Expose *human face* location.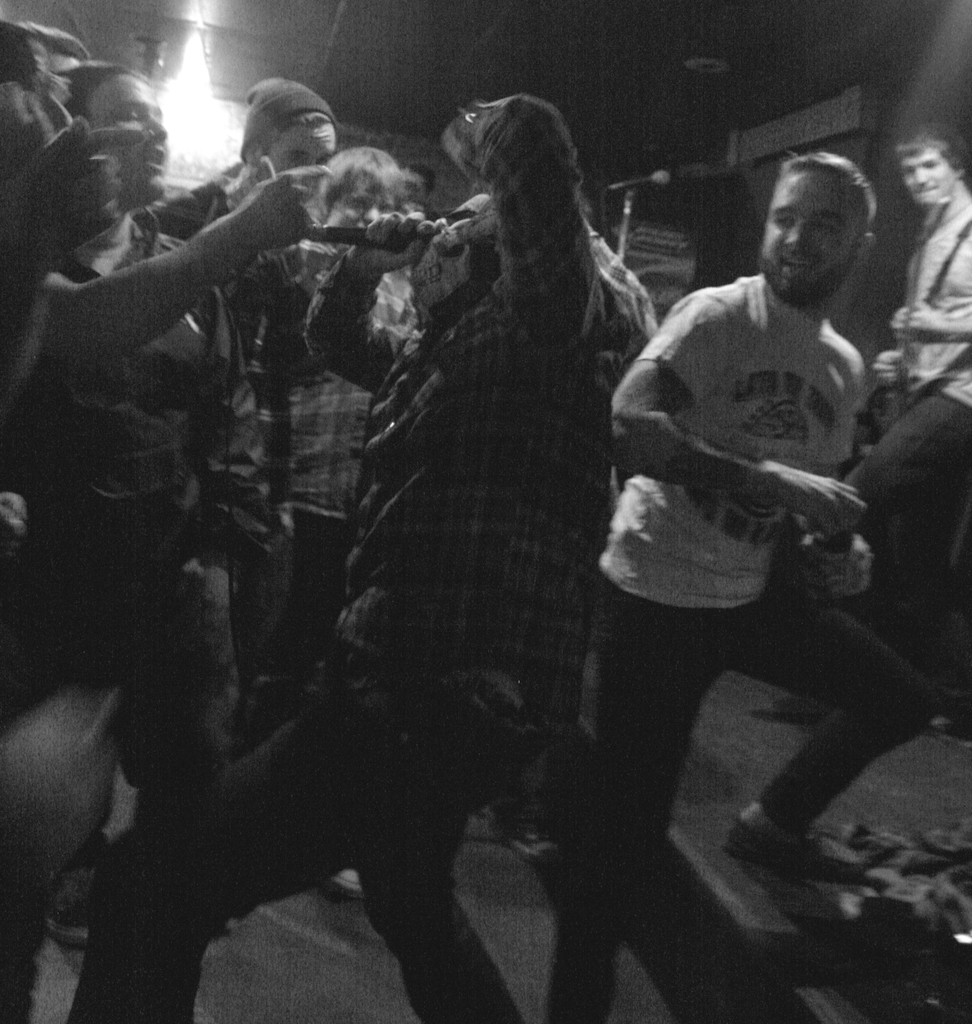
Exposed at l=330, t=175, r=391, b=230.
